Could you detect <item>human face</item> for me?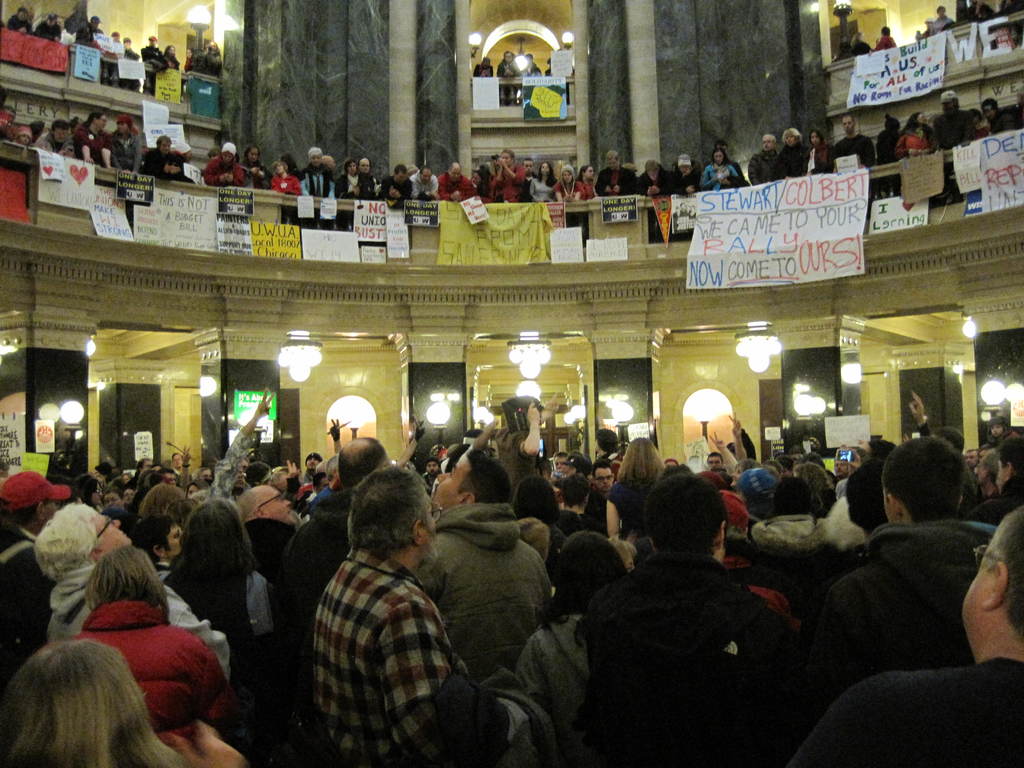
Detection result: (left=96, top=509, right=133, bottom=552).
